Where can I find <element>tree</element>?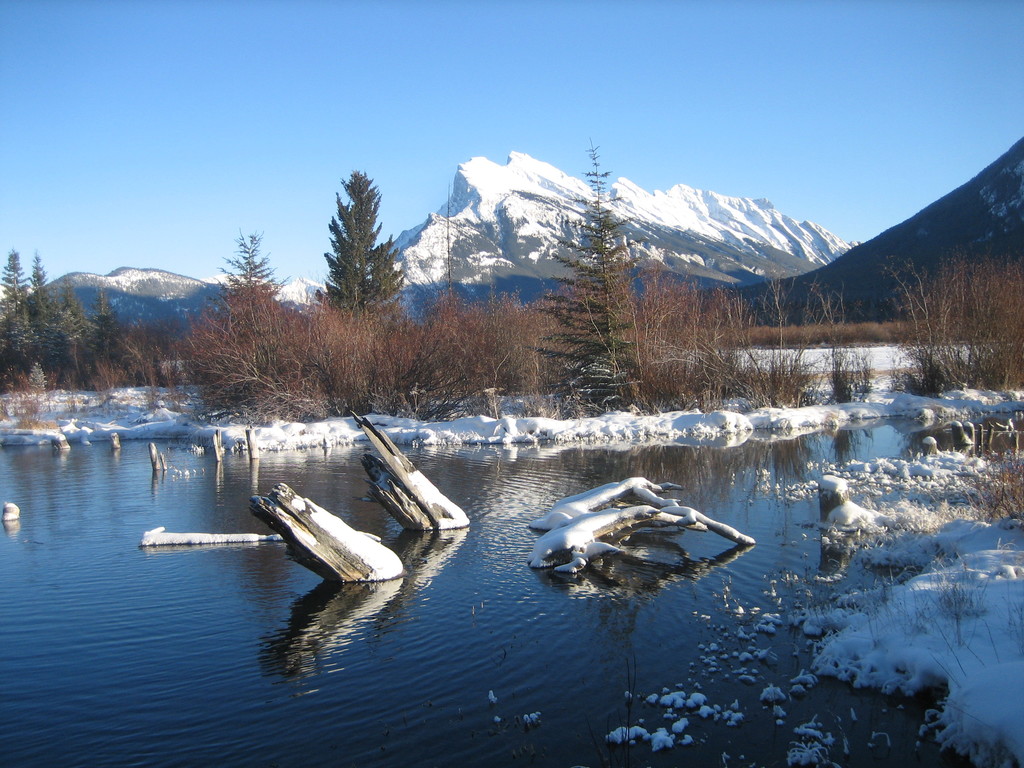
You can find it at <region>794, 292, 861, 417</region>.
